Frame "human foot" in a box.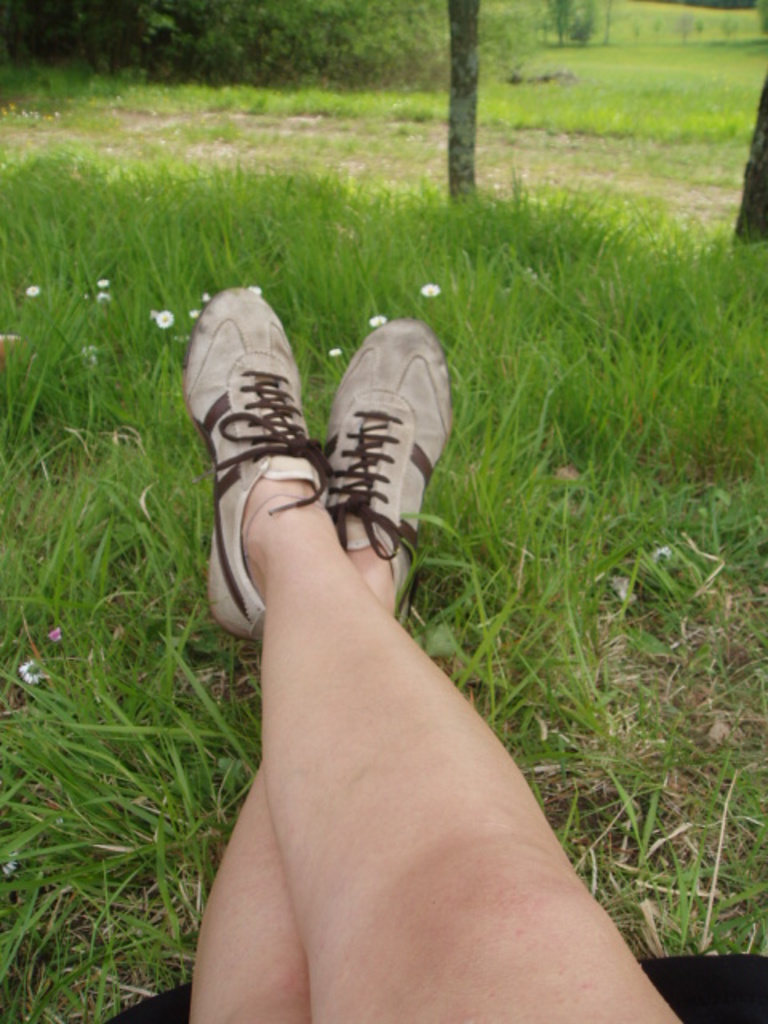
bbox=(344, 539, 400, 614).
